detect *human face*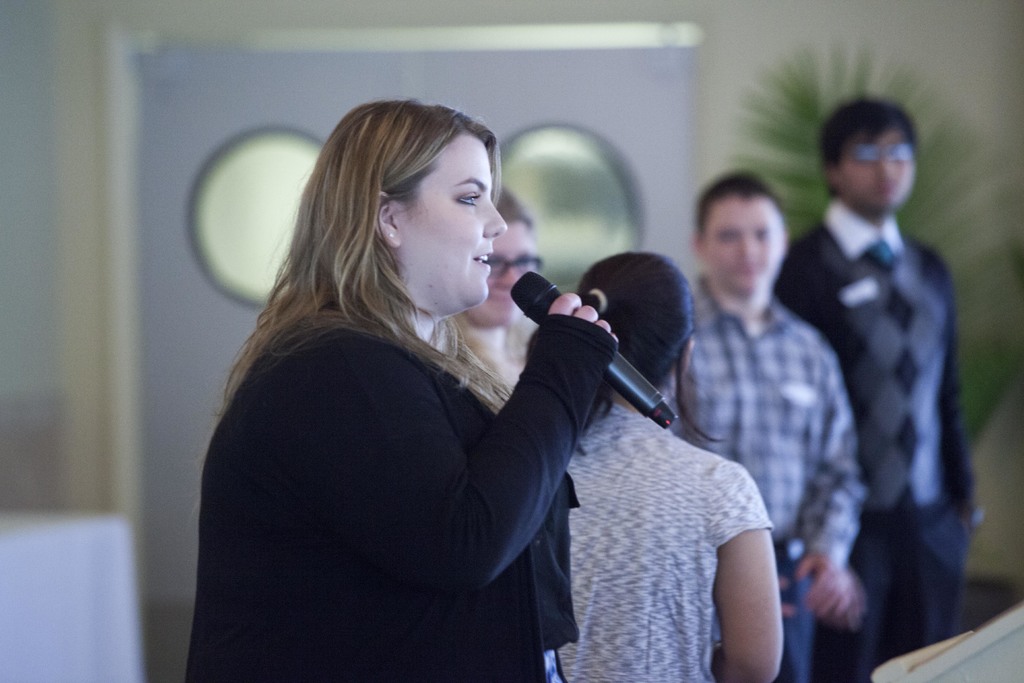
844, 115, 917, 210
